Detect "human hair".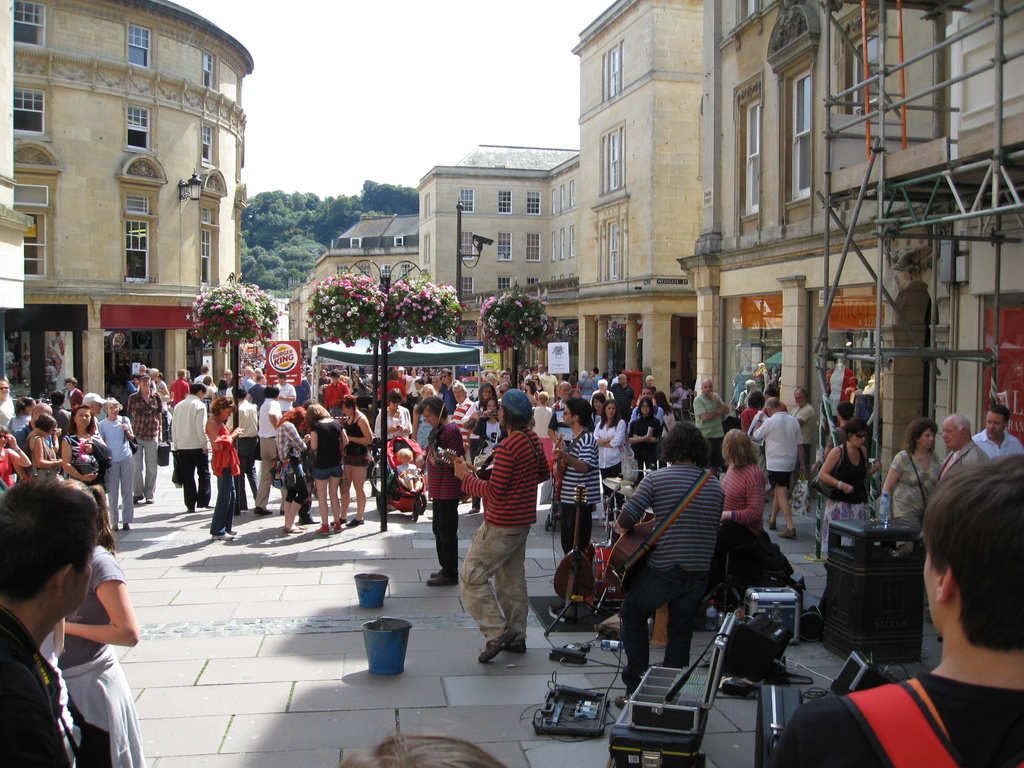
Detected at <region>0, 424, 8, 432</region>.
